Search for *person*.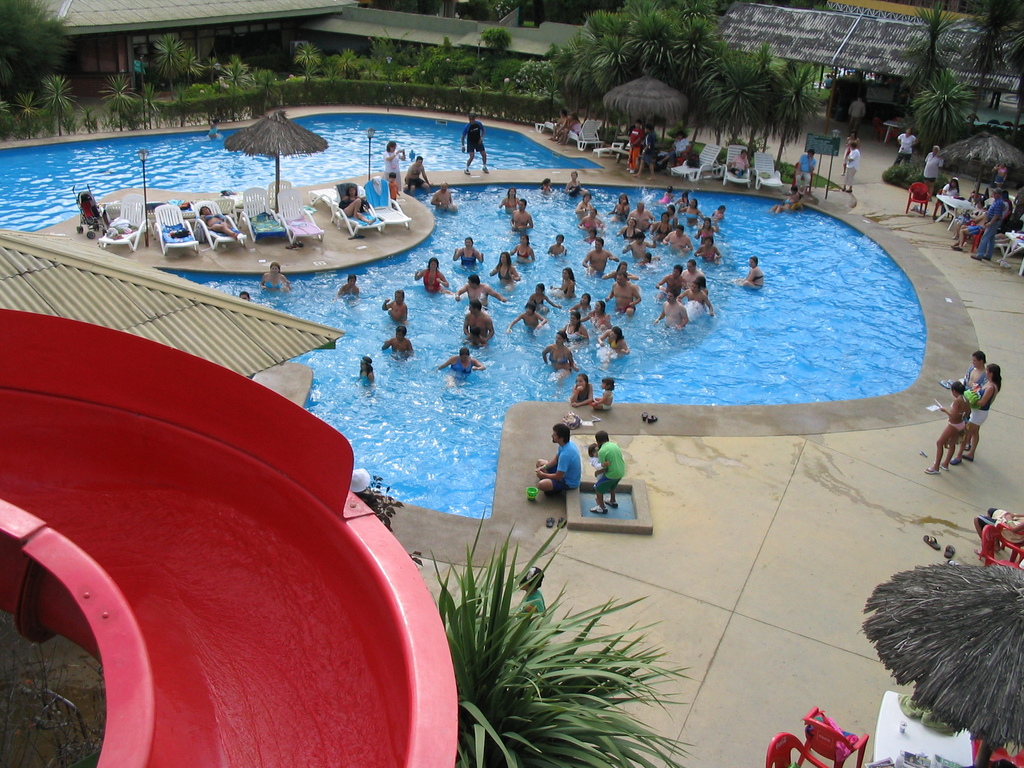
Found at bbox(642, 253, 664, 270).
